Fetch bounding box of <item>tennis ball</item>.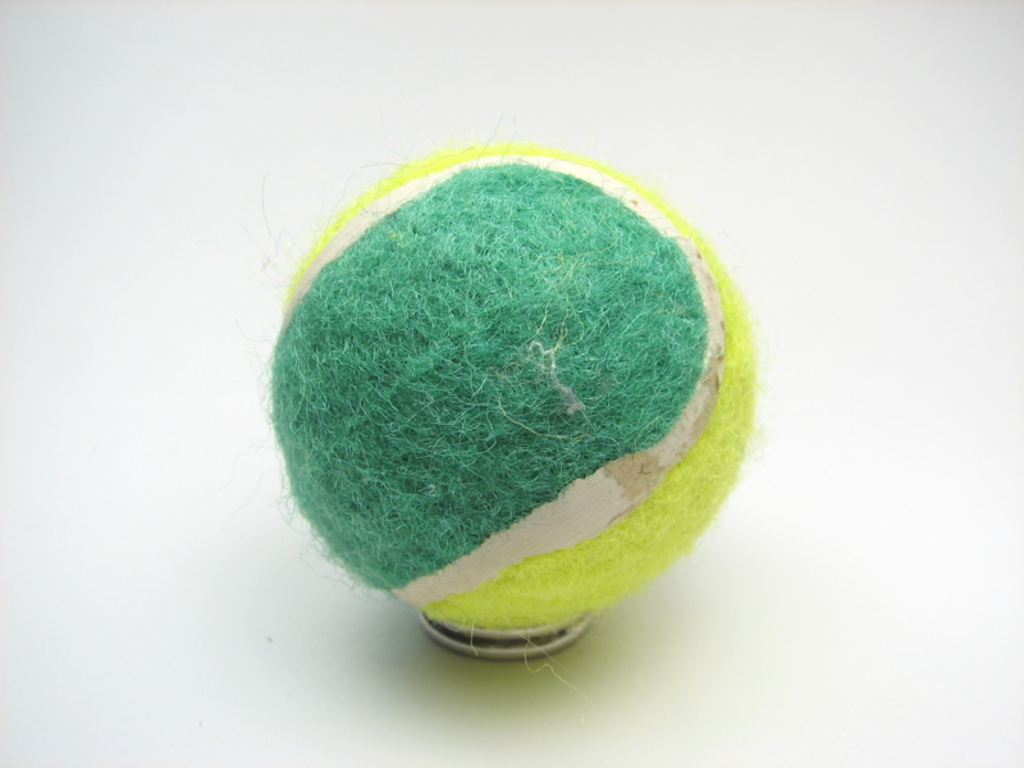
Bbox: region(266, 145, 751, 630).
